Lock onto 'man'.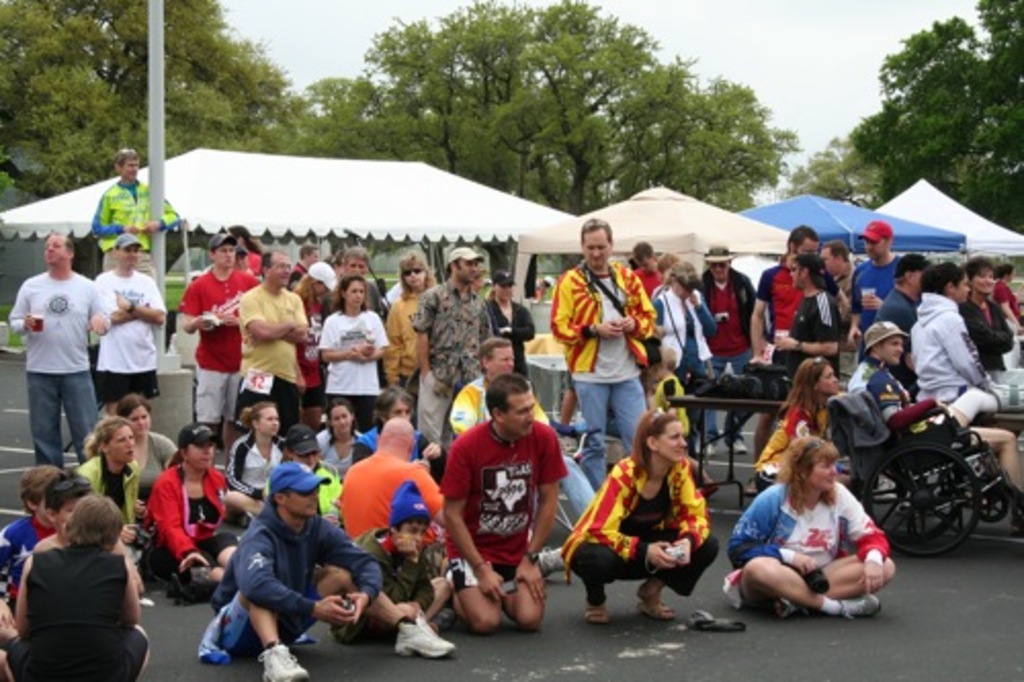
Locked: {"left": 446, "top": 336, "right": 621, "bottom": 549}.
